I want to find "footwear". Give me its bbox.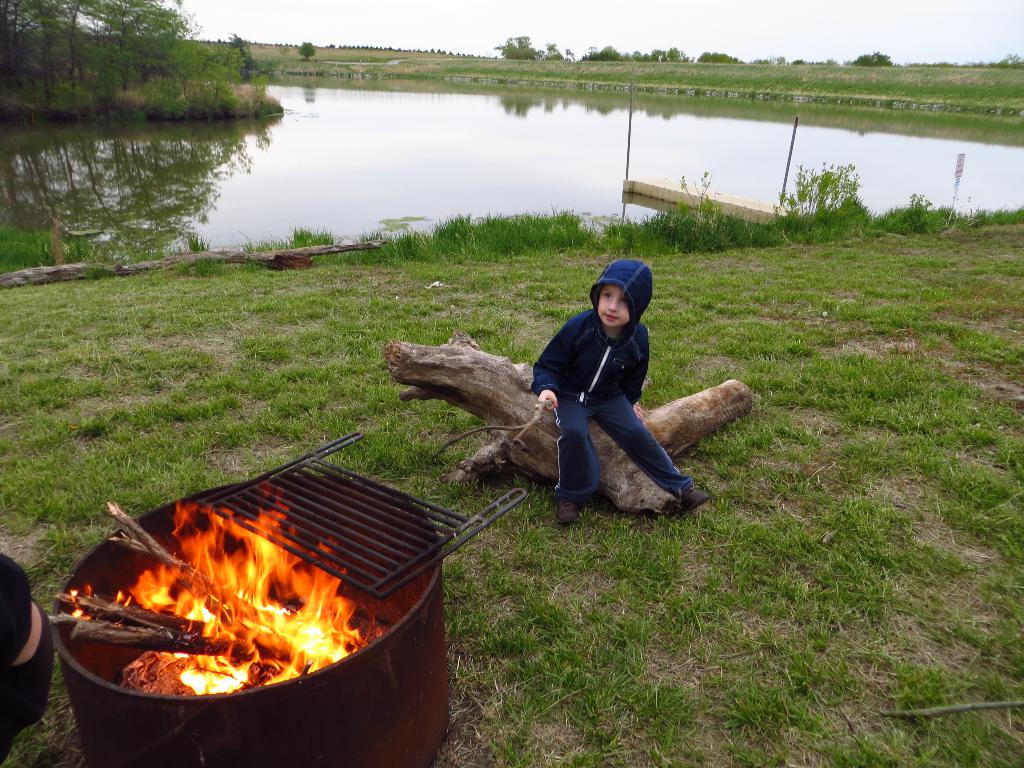
detection(554, 497, 580, 523).
